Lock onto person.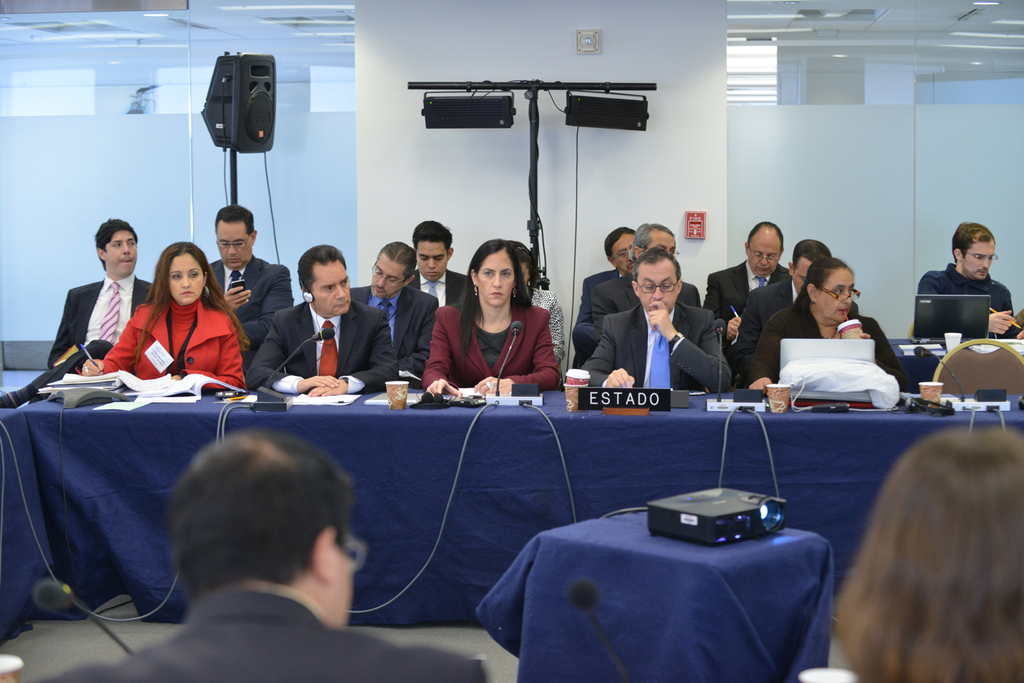
Locked: crop(708, 220, 791, 328).
